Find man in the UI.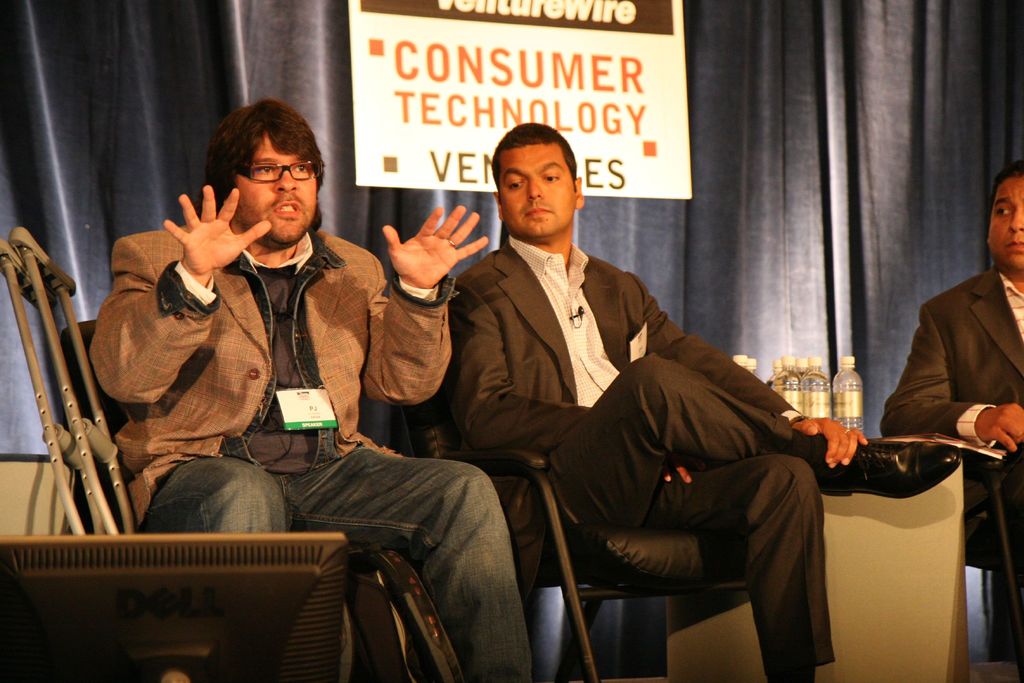
UI element at BBox(88, 94, 532, 682).
